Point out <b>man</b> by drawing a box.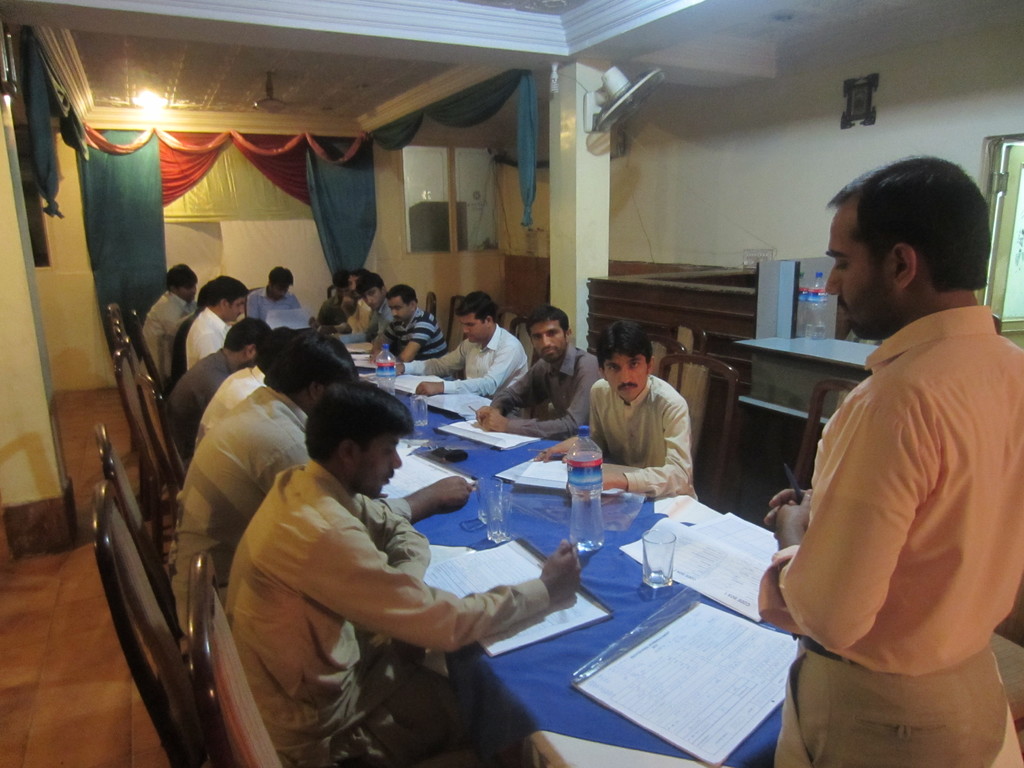
select_region(528, 321, 698, 511).
